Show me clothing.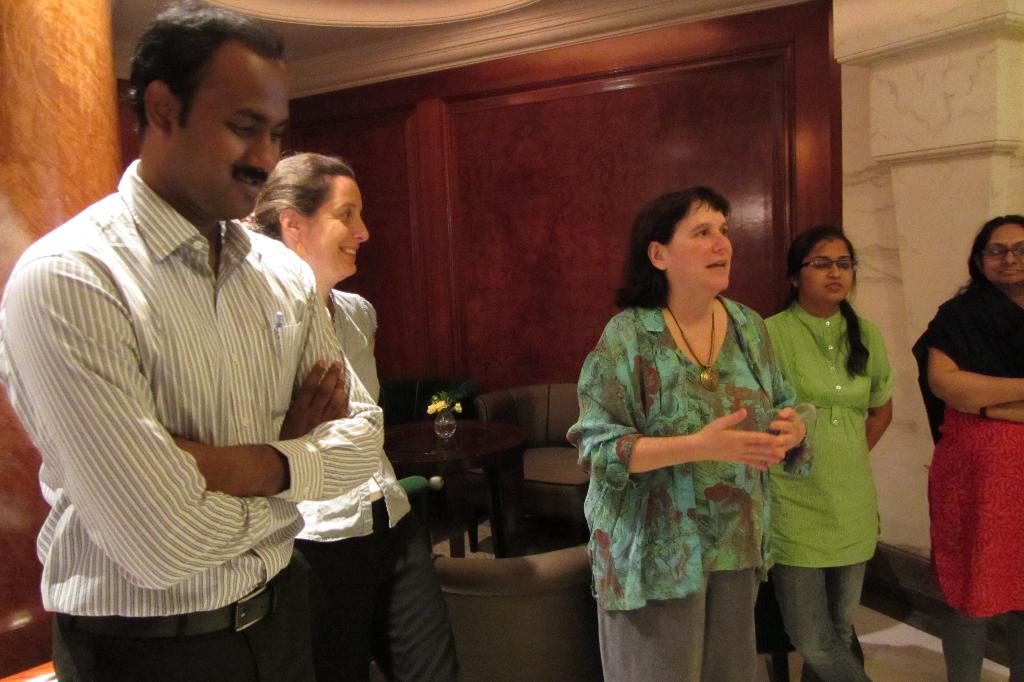
clothing is here: region(565, 305, 810, 679).
